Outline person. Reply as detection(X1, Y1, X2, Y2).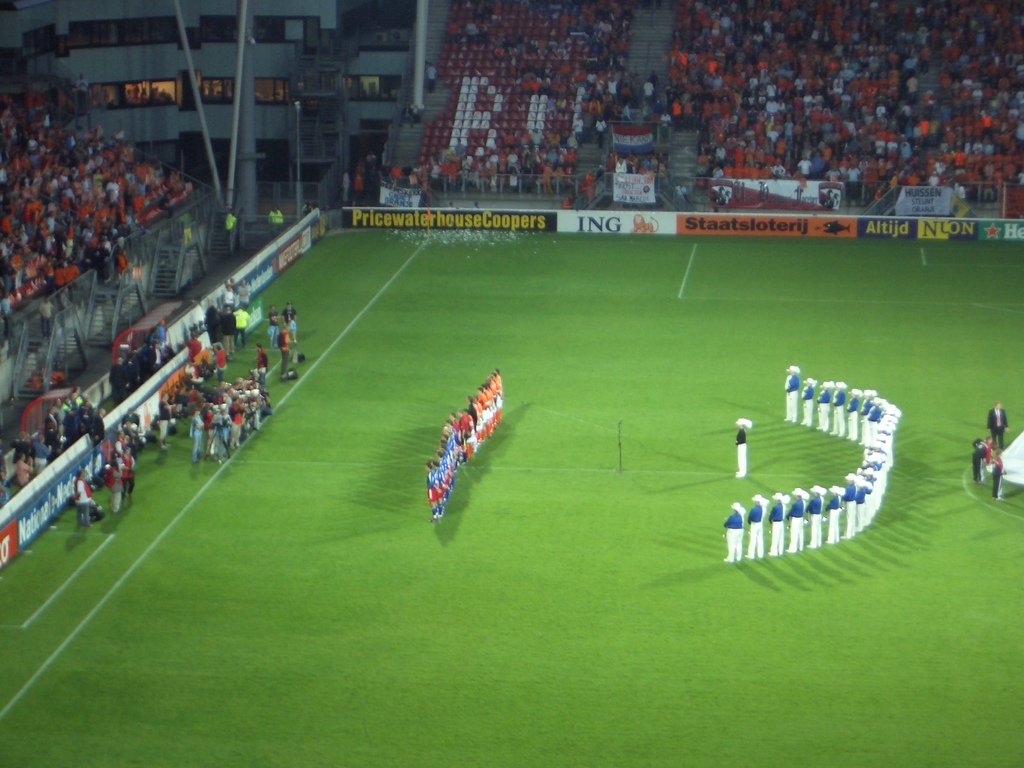
detection(983, 405, 1009, 451).
